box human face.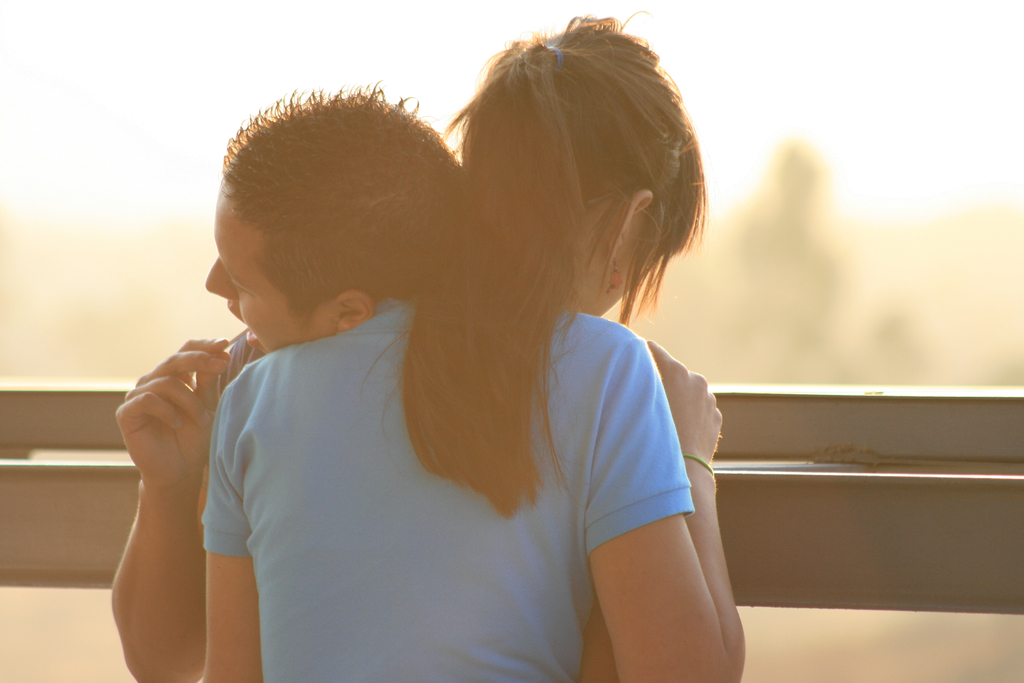
pyautogui.locateOnScreen(205, 183, 335, 352).
